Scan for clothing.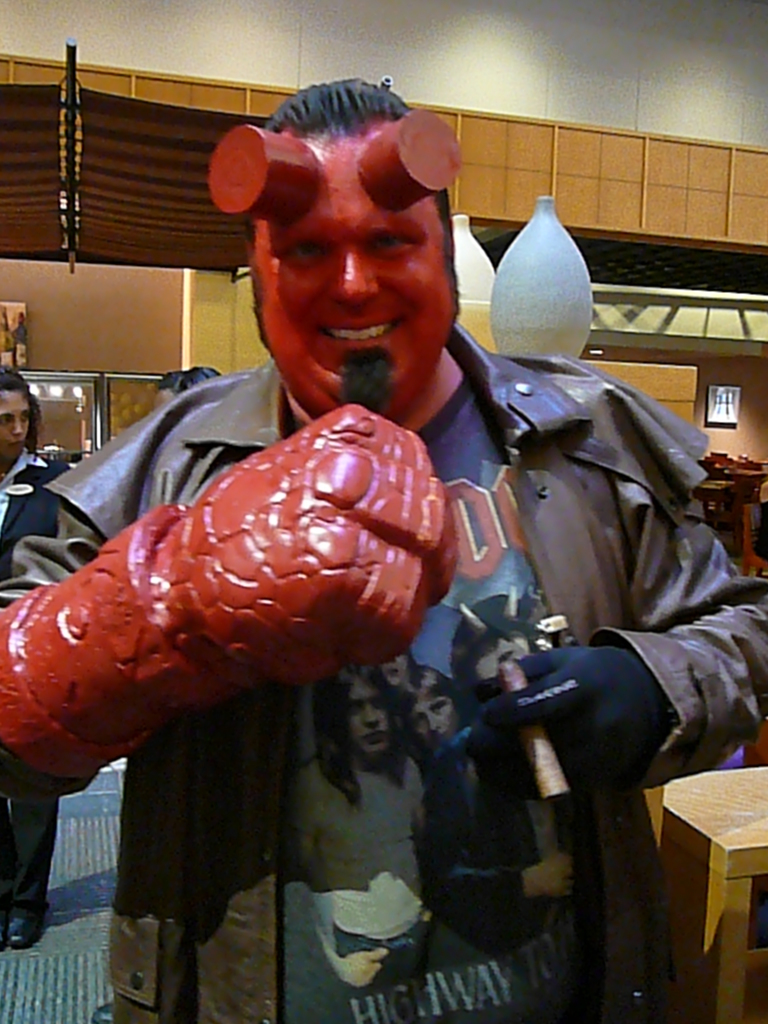
Scan result: detection(0, 446, 69, 915).
